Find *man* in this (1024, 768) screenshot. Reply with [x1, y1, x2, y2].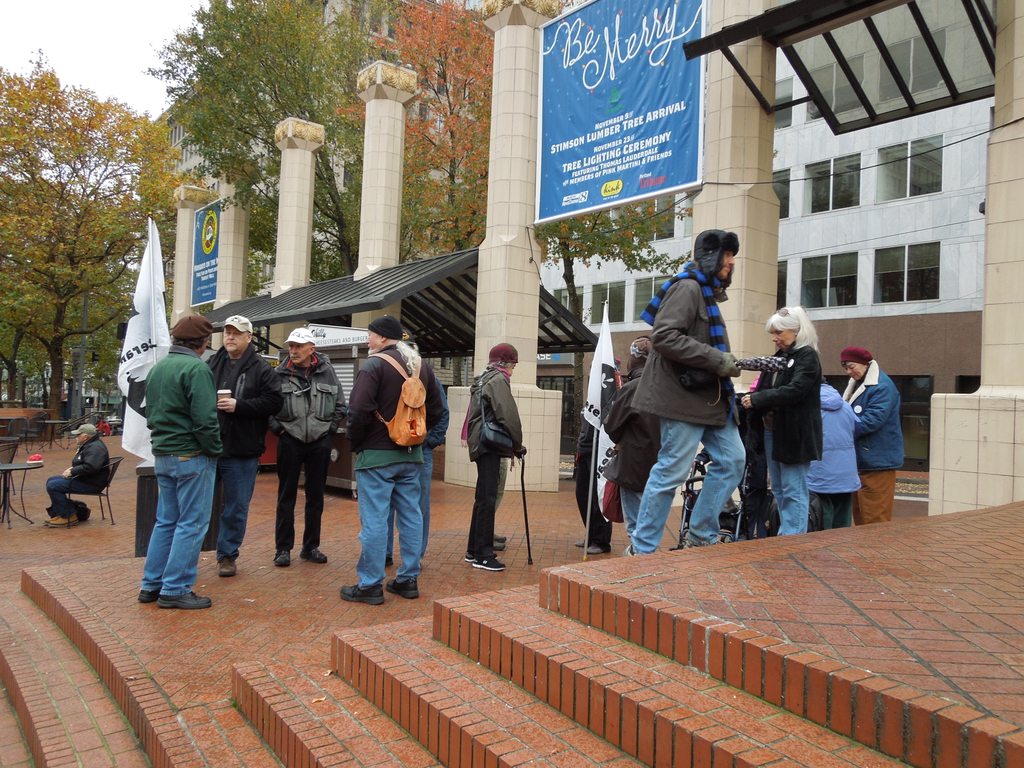
[345, 314, 445, 611].
